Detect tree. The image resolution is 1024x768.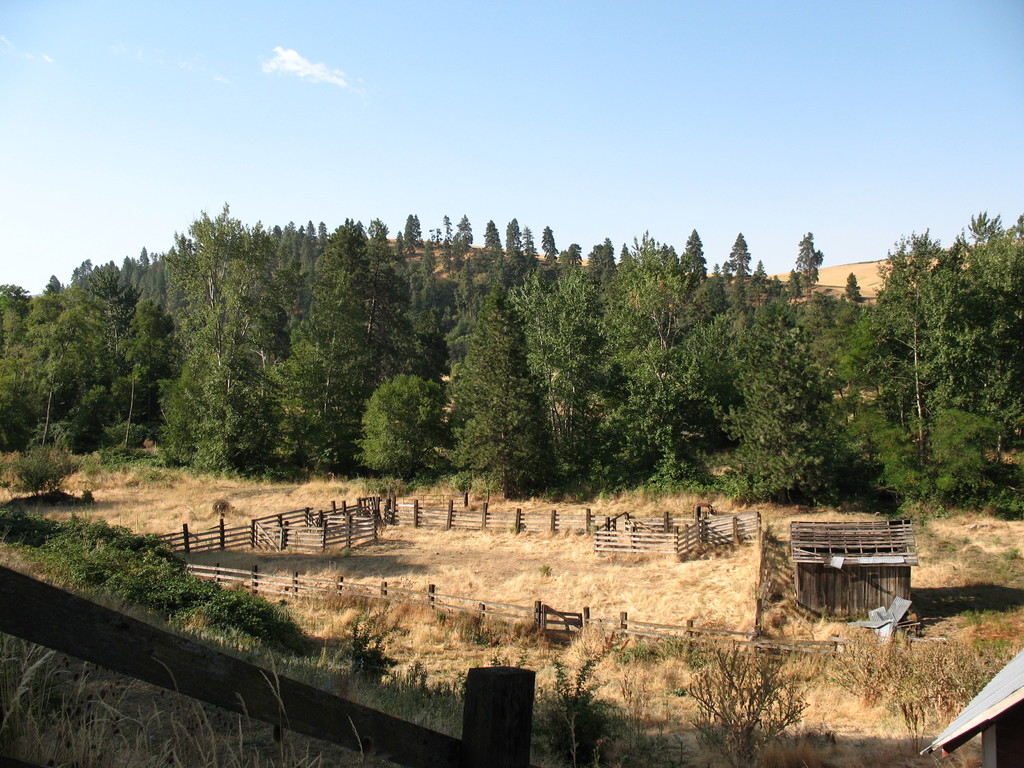
724,233,751,281.
